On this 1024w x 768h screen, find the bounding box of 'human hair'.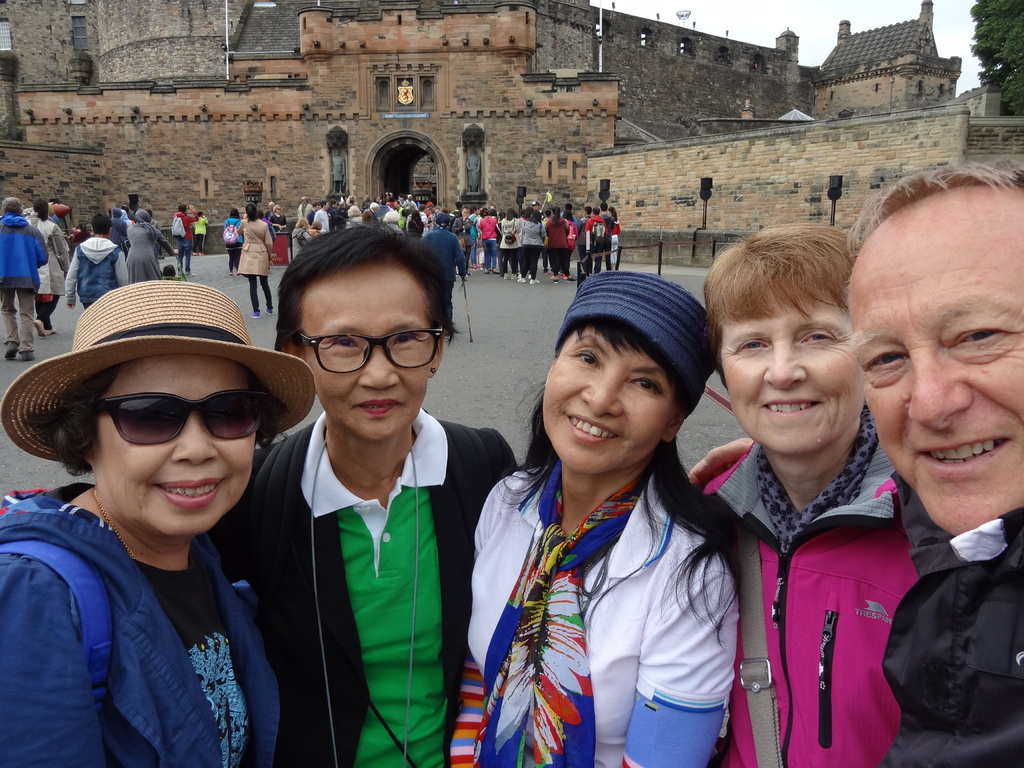
Bounding box: {"x1": 22, "y1": 352, "x2": 123, "y2": 482}.
